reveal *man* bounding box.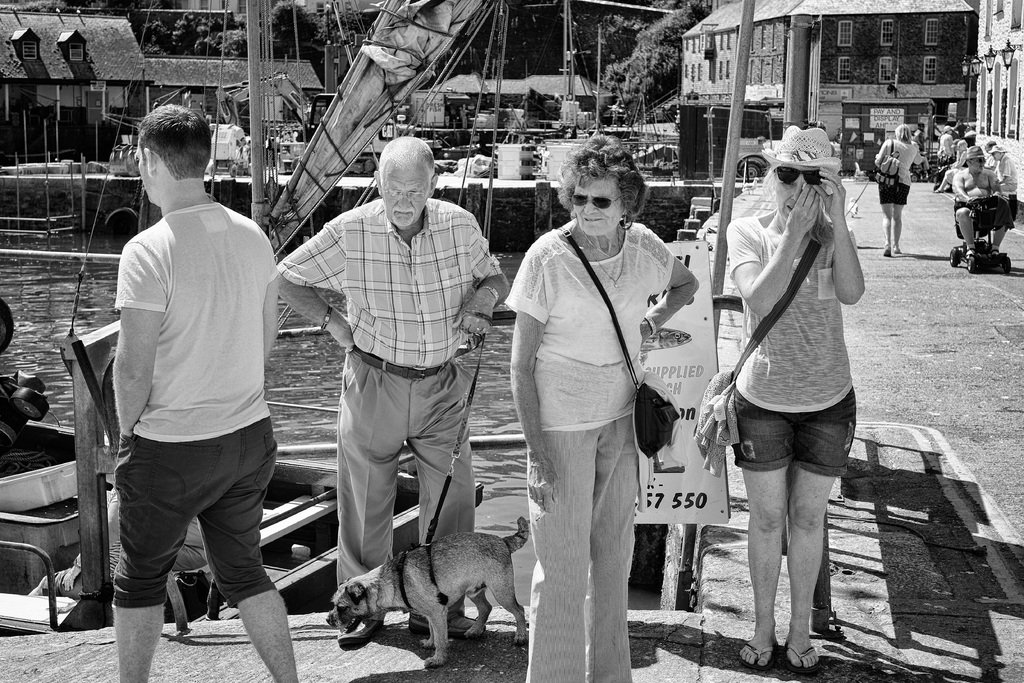
Revealed: [x1=993, y1=144, x2=1018, y2=193].
